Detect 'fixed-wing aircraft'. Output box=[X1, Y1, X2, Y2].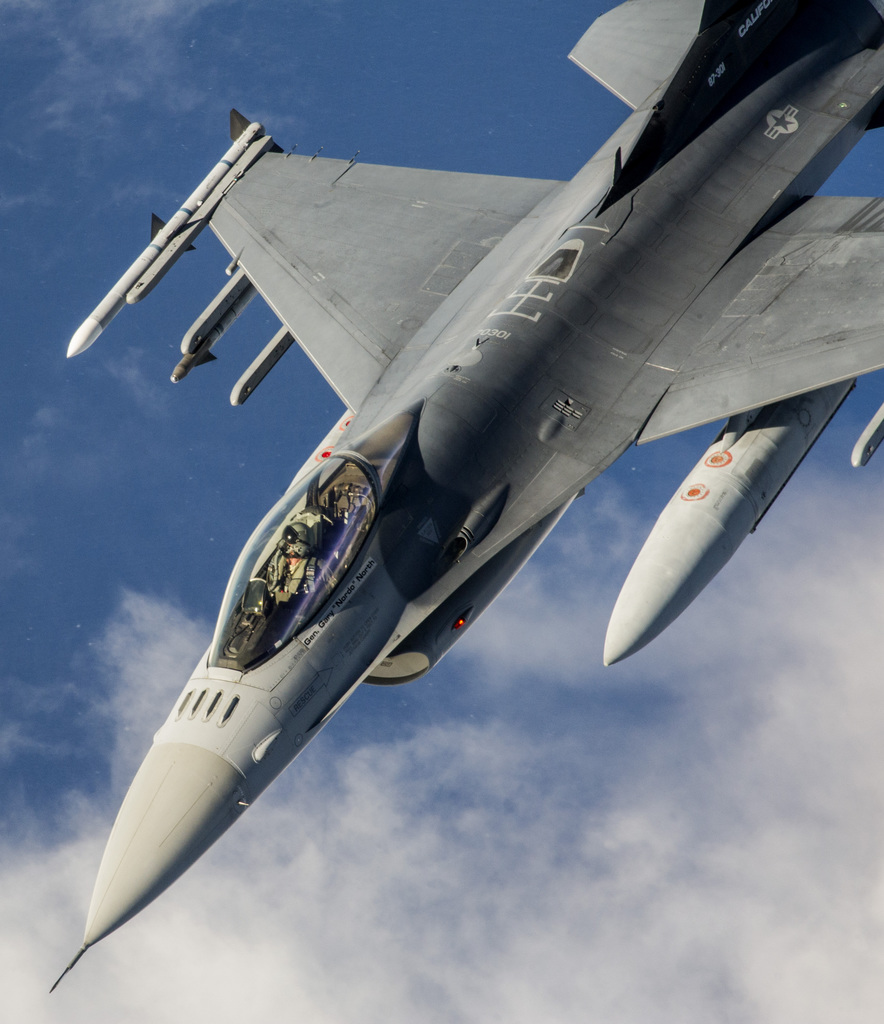
box=[49, 0, 883, 984].
